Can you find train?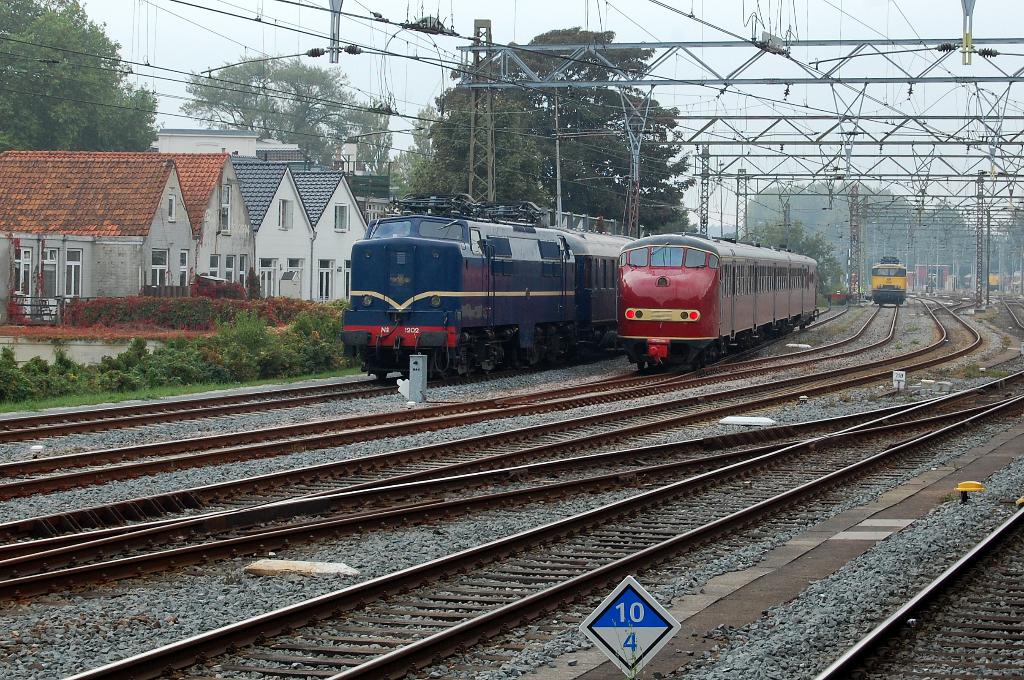
Yes, bounding box: 871:254:908:307.
